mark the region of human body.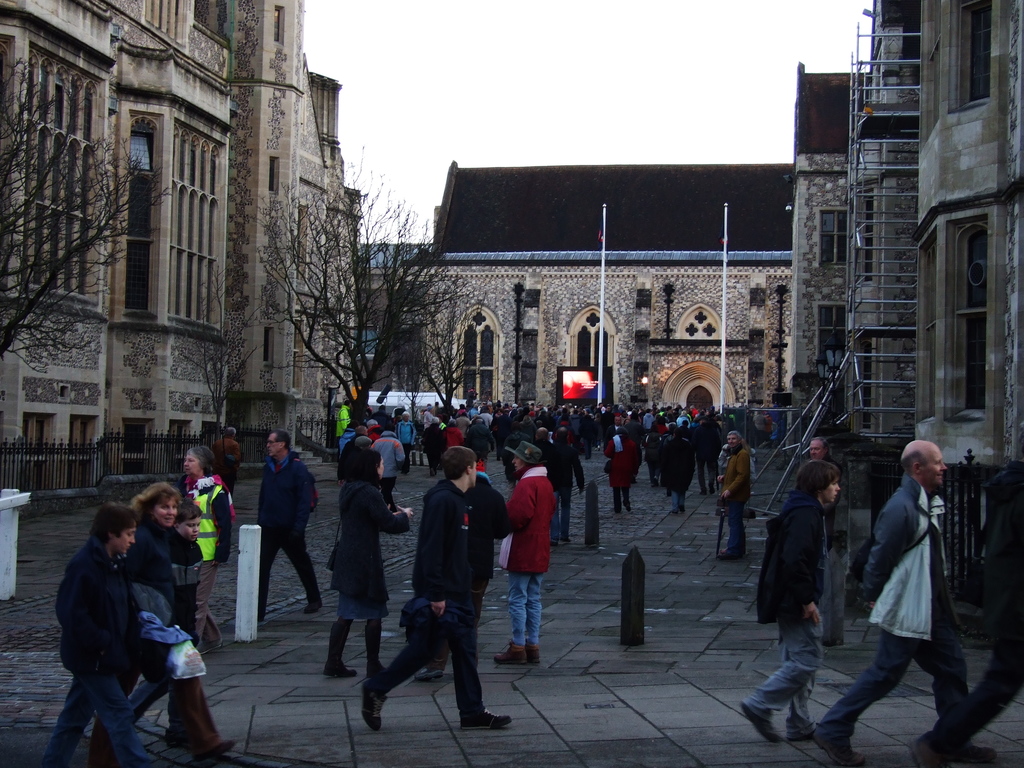
Region: left=359, top=447, right=515, bottom=733.
